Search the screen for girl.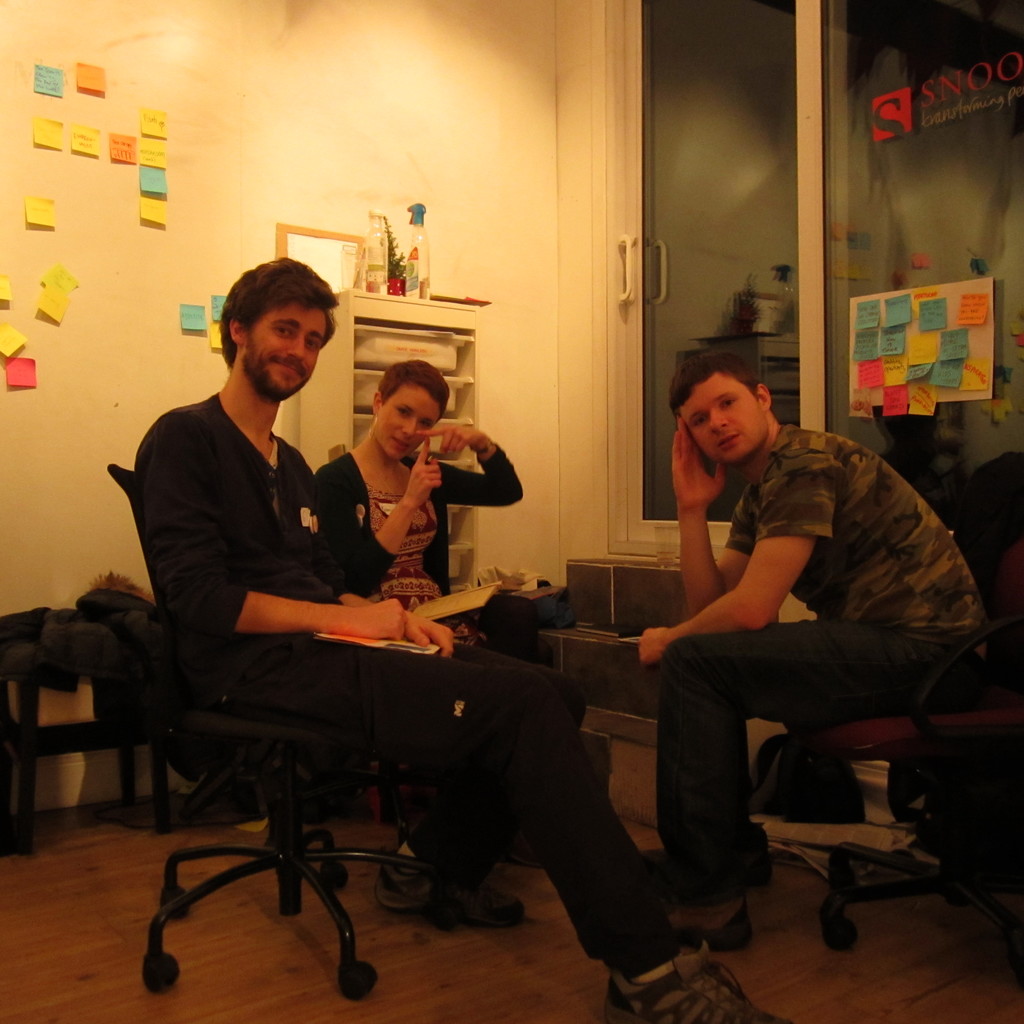
Found at (x1=319, y1=364, x2=528, y2=603).
